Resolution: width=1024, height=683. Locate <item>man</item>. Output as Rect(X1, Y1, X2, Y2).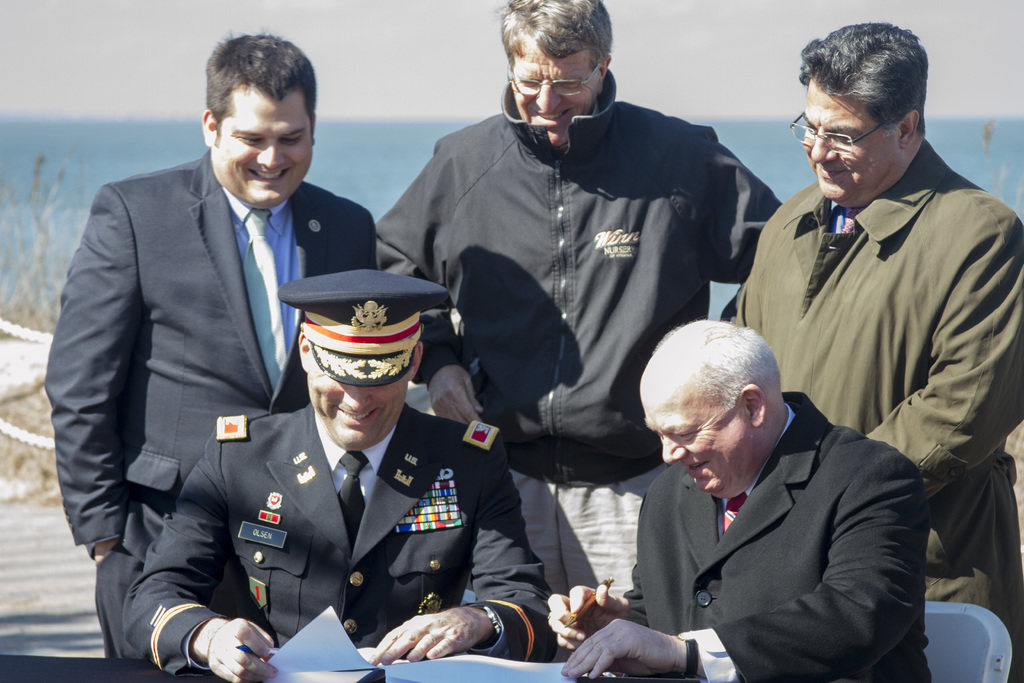
Rect(374, 0, 792, 598).
